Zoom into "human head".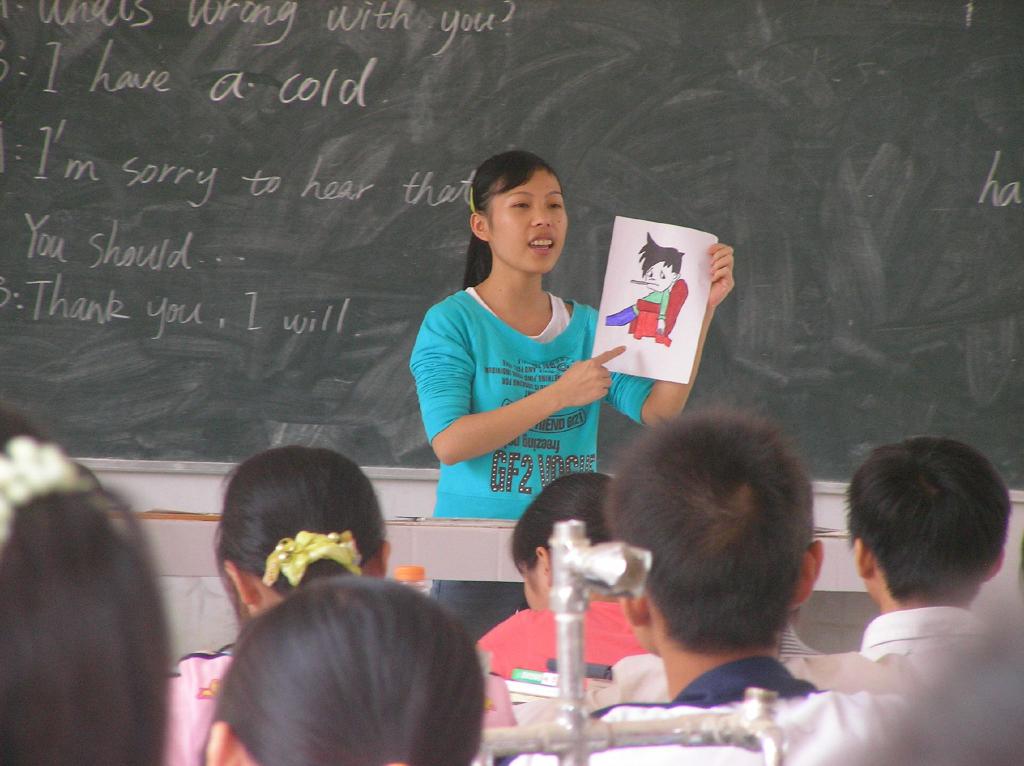
Zoom target: 468/146/570/275.
